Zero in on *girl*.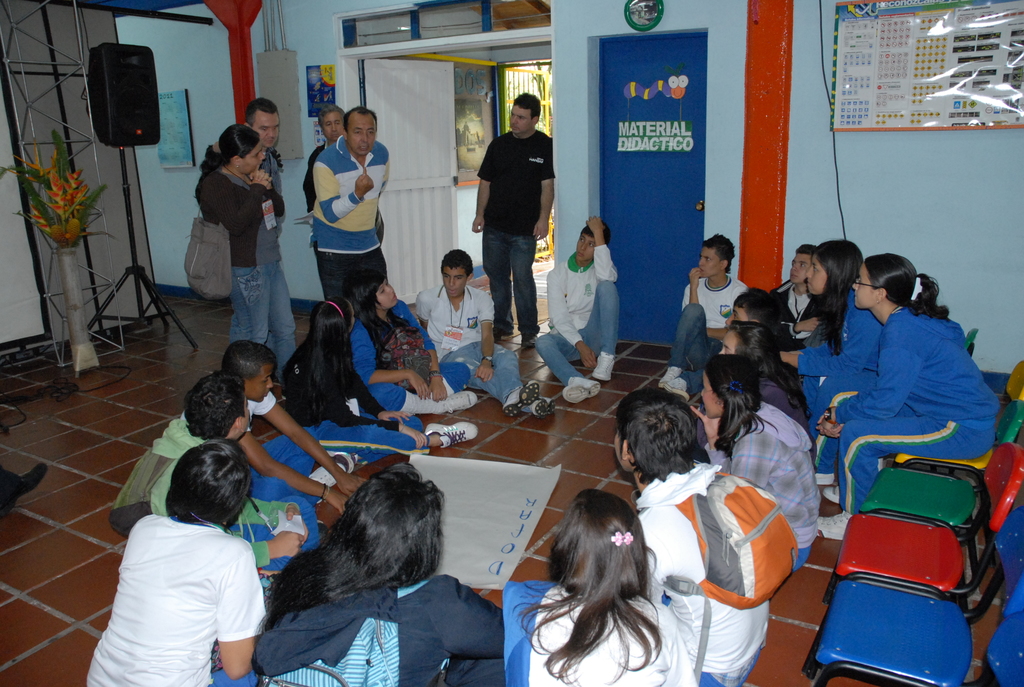
Zeroed in: pyautogui.locateOnScreen(501, 482, 700, 686).
